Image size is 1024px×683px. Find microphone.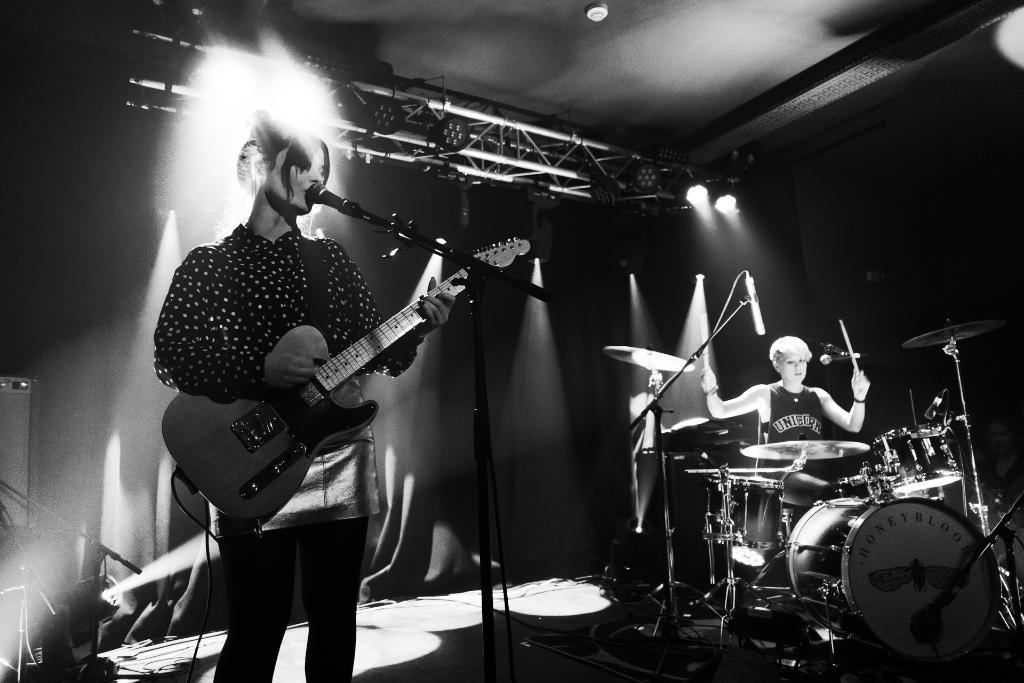
(left=925, top=390, right=945, bottom=420).
